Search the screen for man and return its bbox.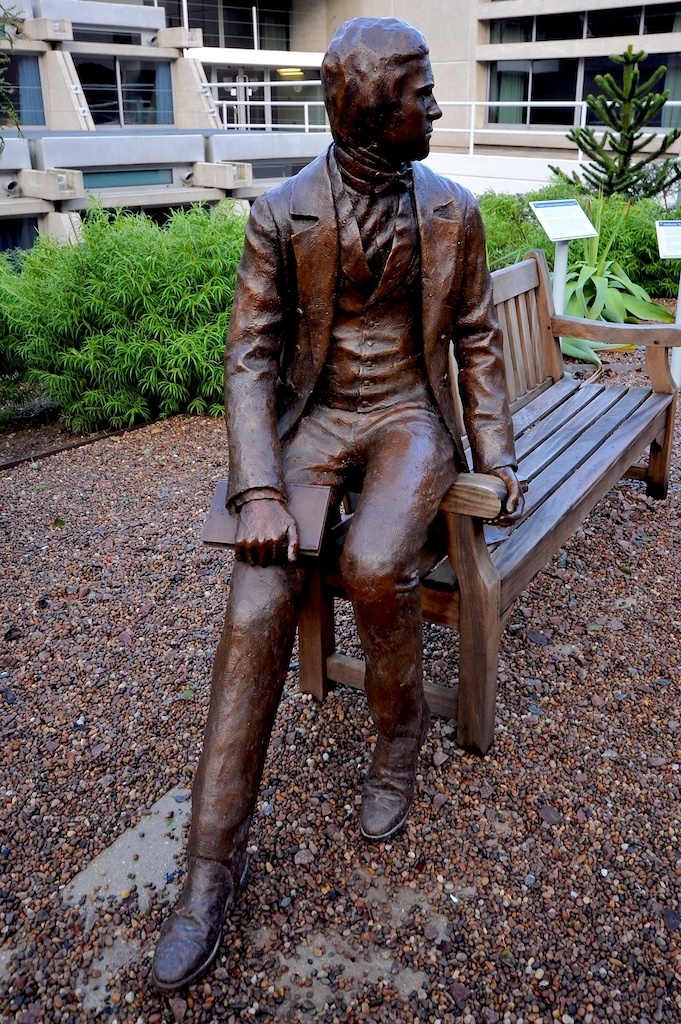
Found: BBox(200, 17, 535, 956).
